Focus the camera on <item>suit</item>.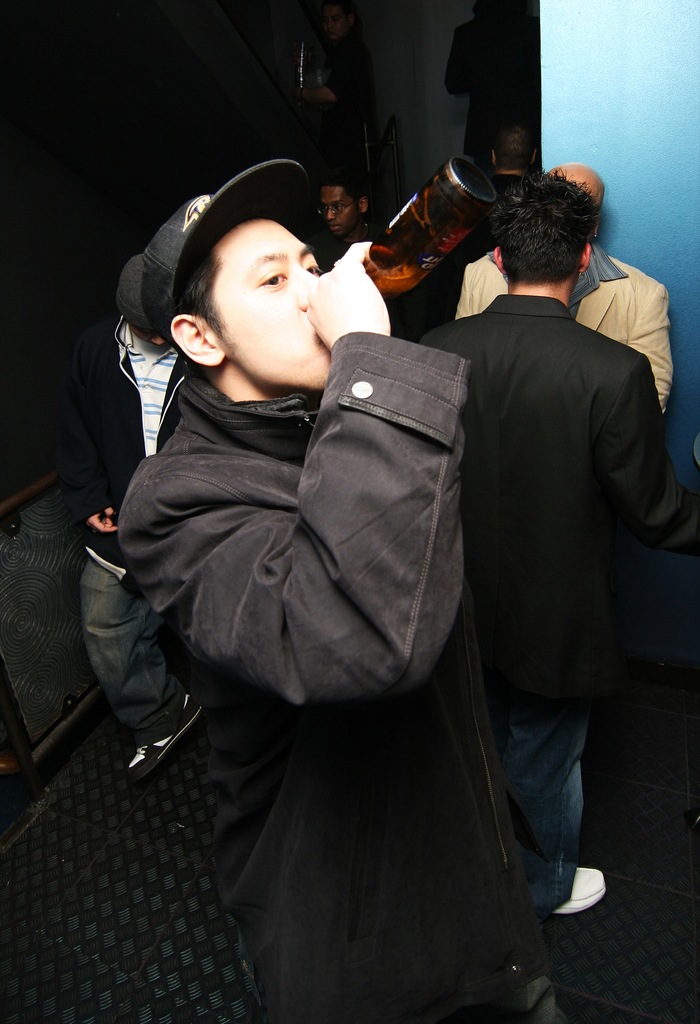
Focus region: x1=422, y1=292, x2=699, y2=712.
